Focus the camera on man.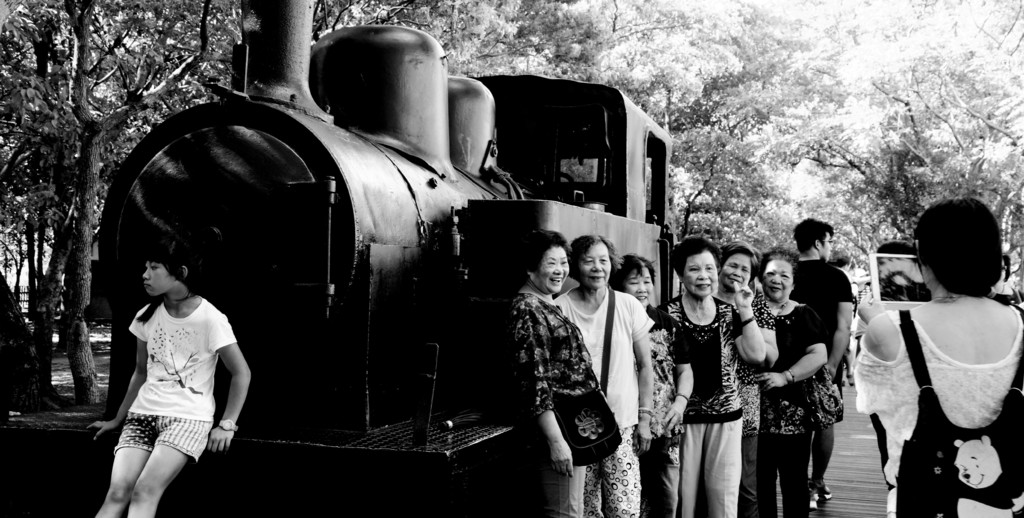
Focus region: {"left": 798, "top": 216, "right": 849, "bottom": 502}.
